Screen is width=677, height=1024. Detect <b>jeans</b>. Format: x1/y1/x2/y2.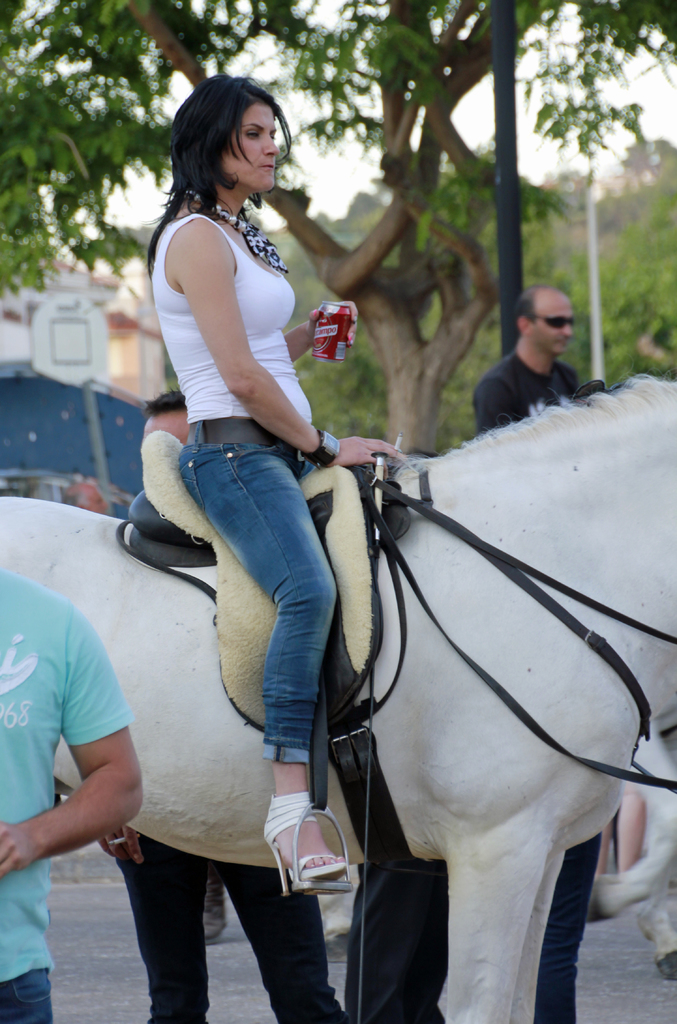
177/439/344/765.
